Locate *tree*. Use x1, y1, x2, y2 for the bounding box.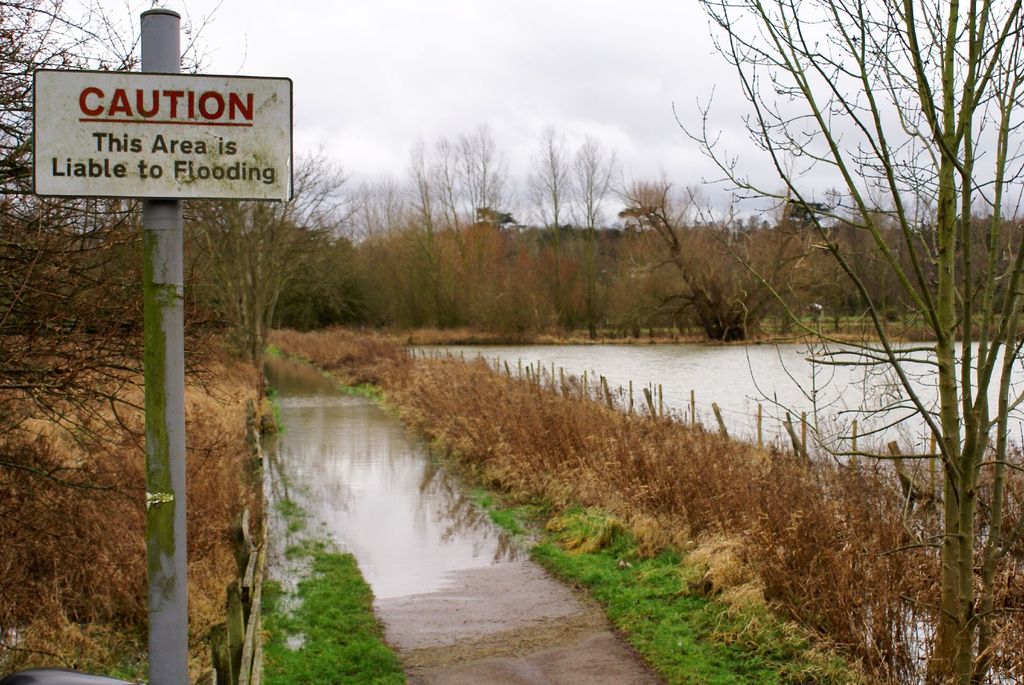
694, 33, 1013, 605.
